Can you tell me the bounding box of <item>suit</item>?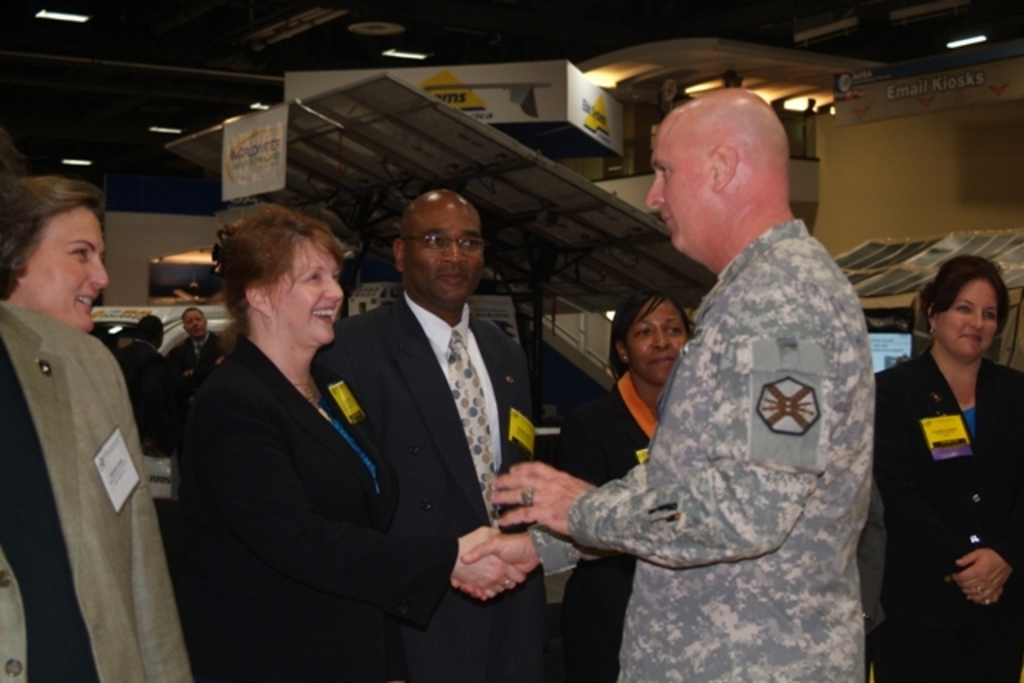
(x1=0, y1=296, x2=190, y2=681).
